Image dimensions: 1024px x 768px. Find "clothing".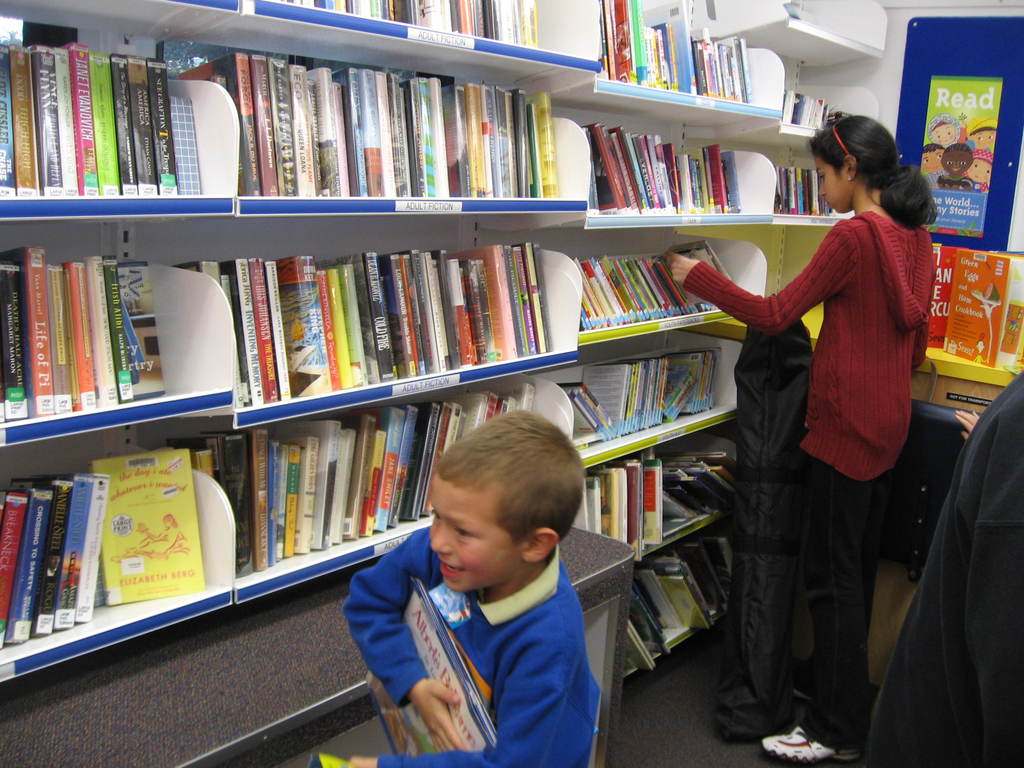
(x1=682, y1=205, x2=930, y2=744).
